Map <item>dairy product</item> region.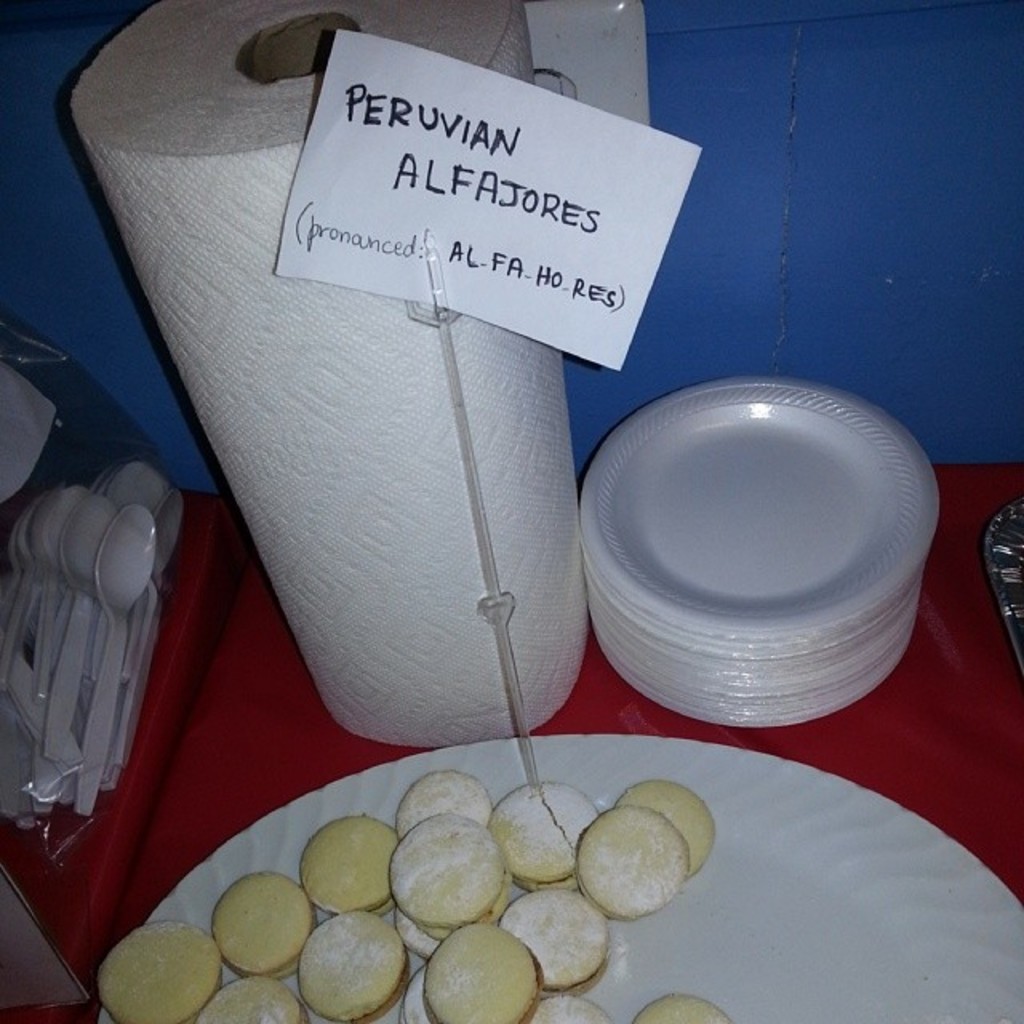
Mapped to l=221, t=877, r=314, b=989.
